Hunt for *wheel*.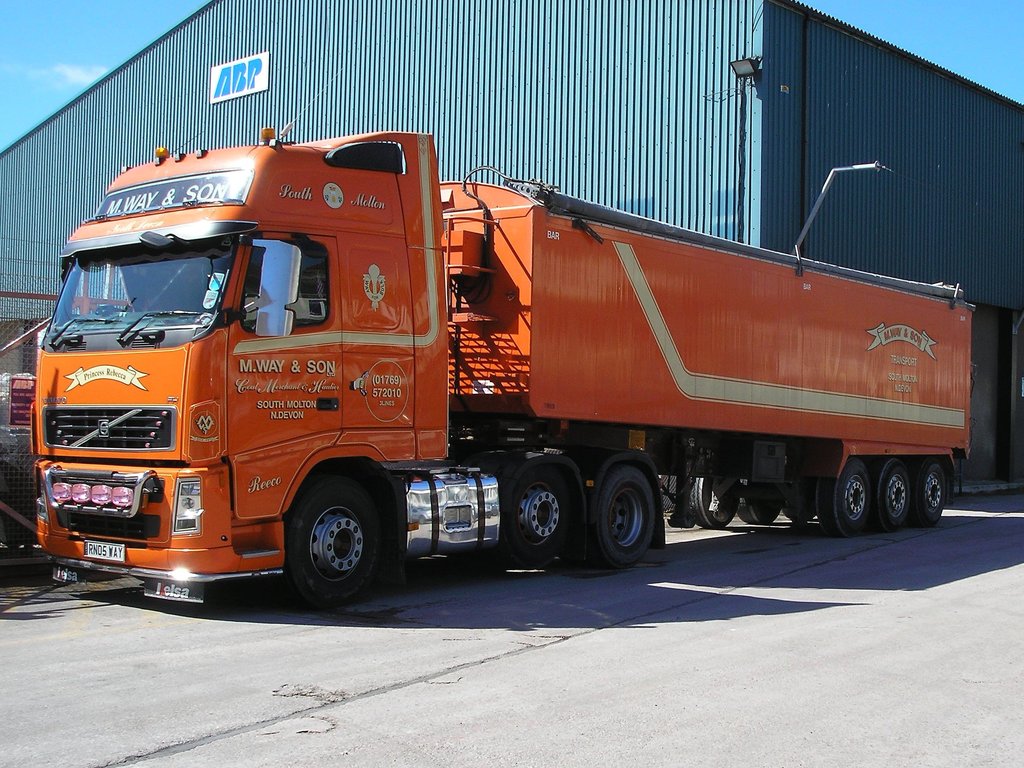
Hunted down at [x1=506, y1=458, x2=582, y2=559].
